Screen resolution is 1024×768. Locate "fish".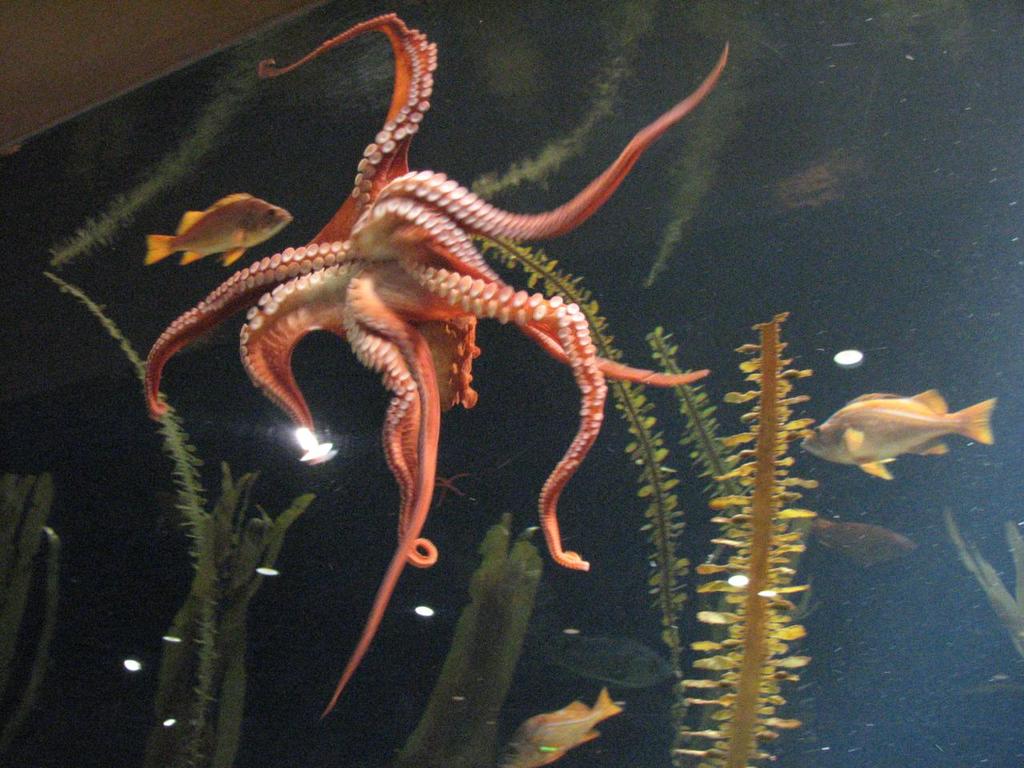
box=[808, 388, 997, 484].
